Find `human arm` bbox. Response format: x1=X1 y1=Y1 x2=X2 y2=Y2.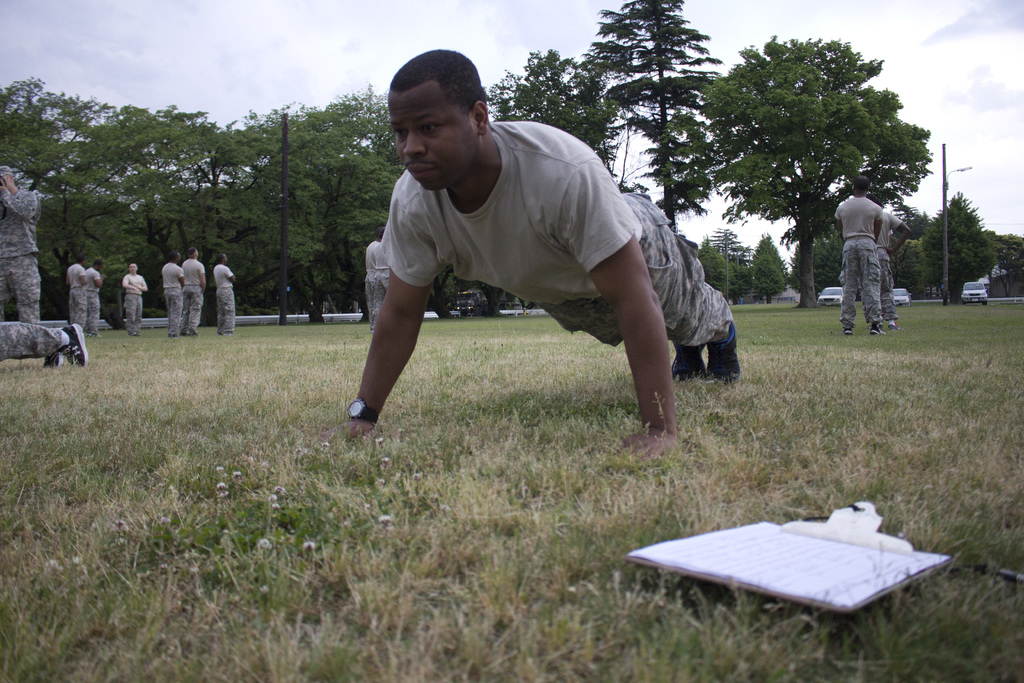
x1=92 y1=270 x2=106 y2=289.
